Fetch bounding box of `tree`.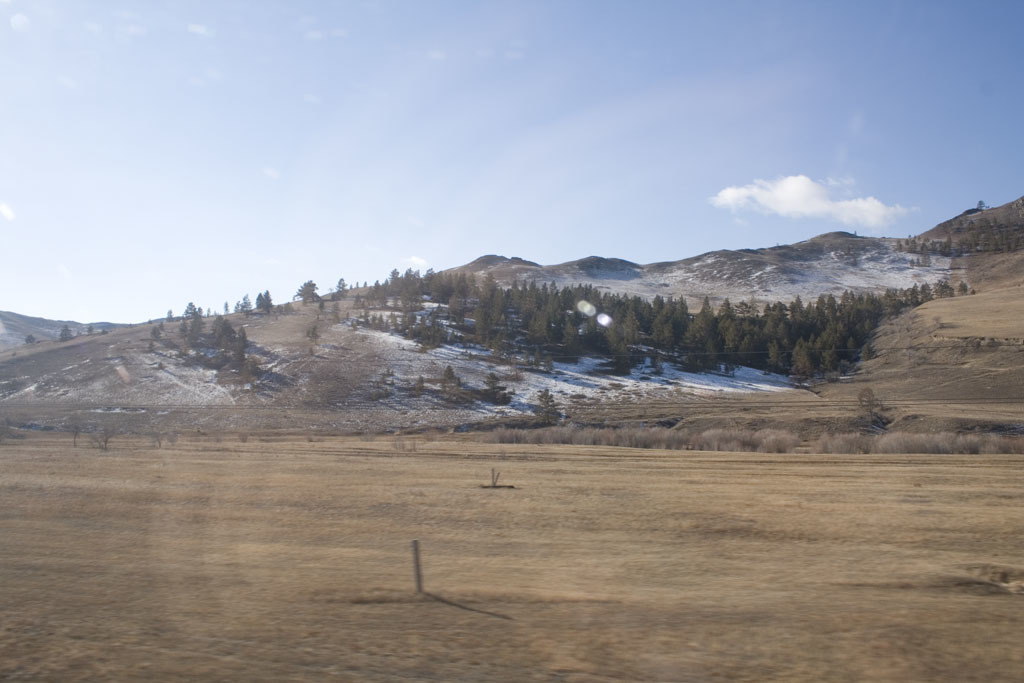
Bbox: [x1=479, y1=371, x2=514, y2=411].
